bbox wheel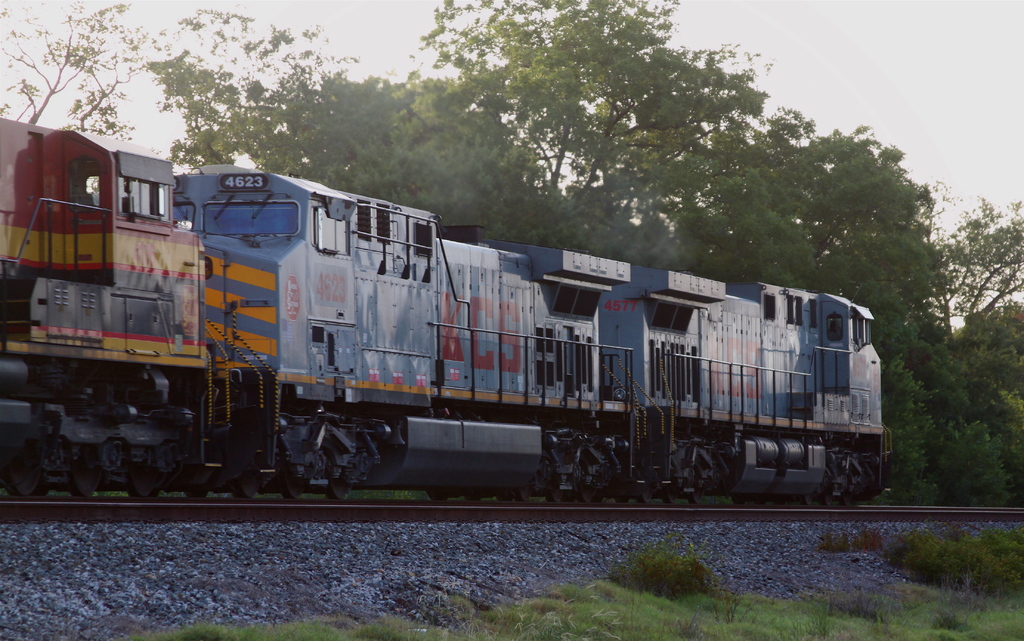
<region>661, 492, 680, 505</region>
